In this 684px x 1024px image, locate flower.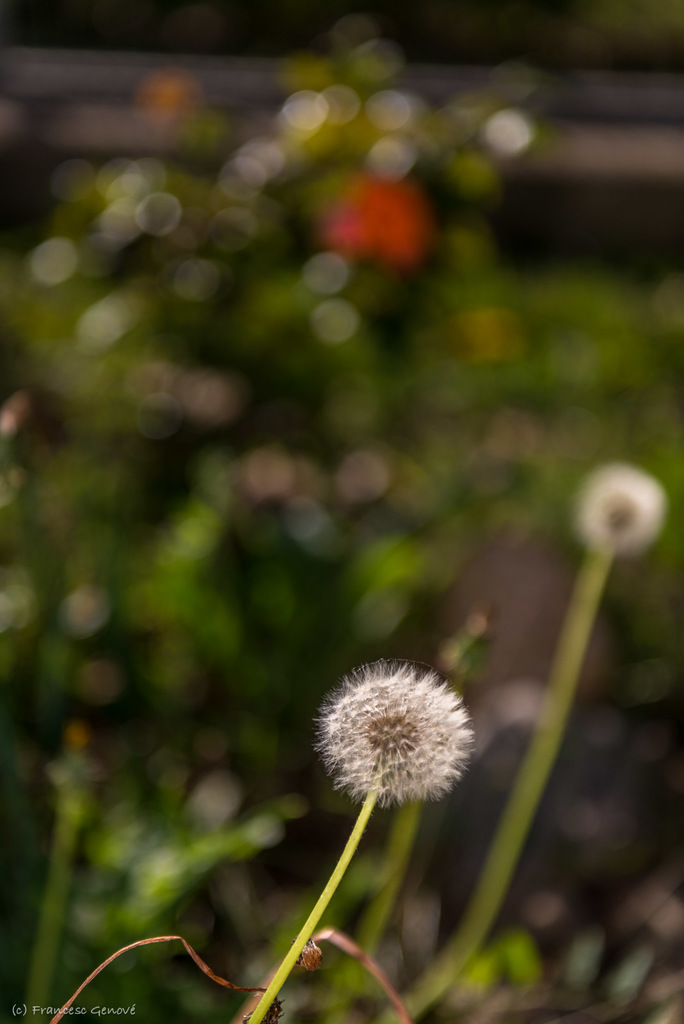
Bounding box: (x1=310, y1=664, x2=476, y2=819).
